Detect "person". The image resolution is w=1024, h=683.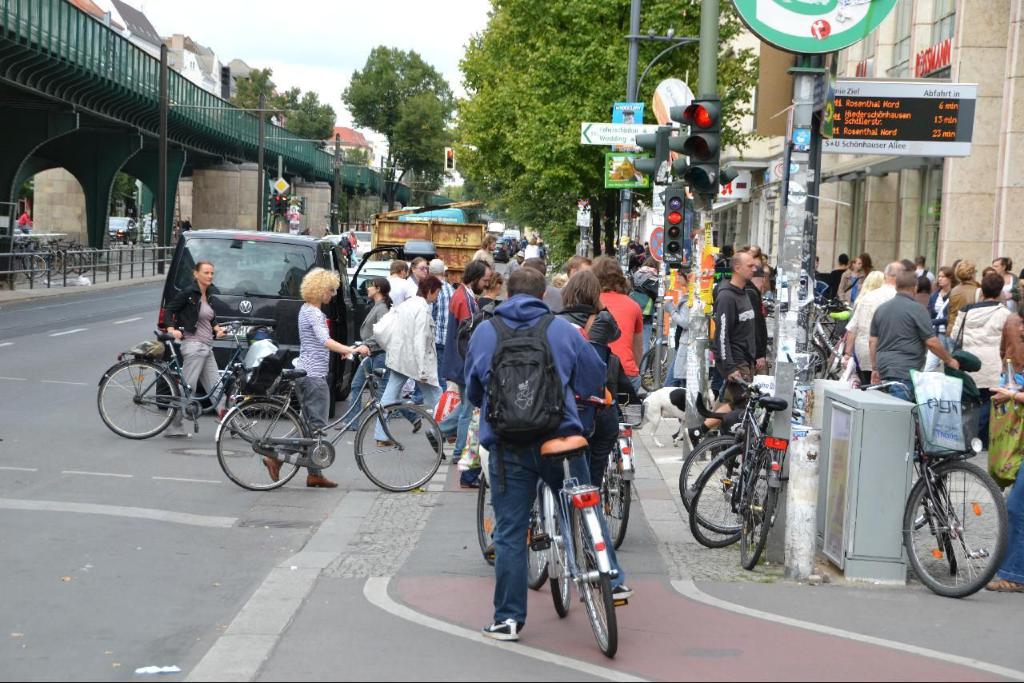
rect(838, 253, 878, 309).
